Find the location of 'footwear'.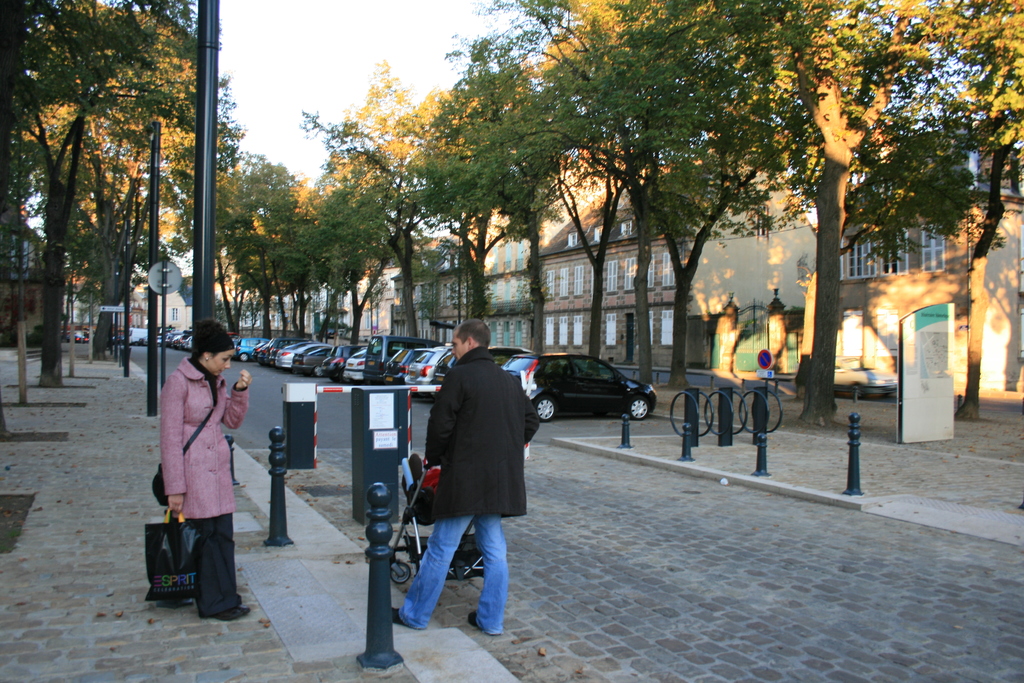
Location: {"left": 215, "top": 606, "right": 247, "bottom": 620}.
